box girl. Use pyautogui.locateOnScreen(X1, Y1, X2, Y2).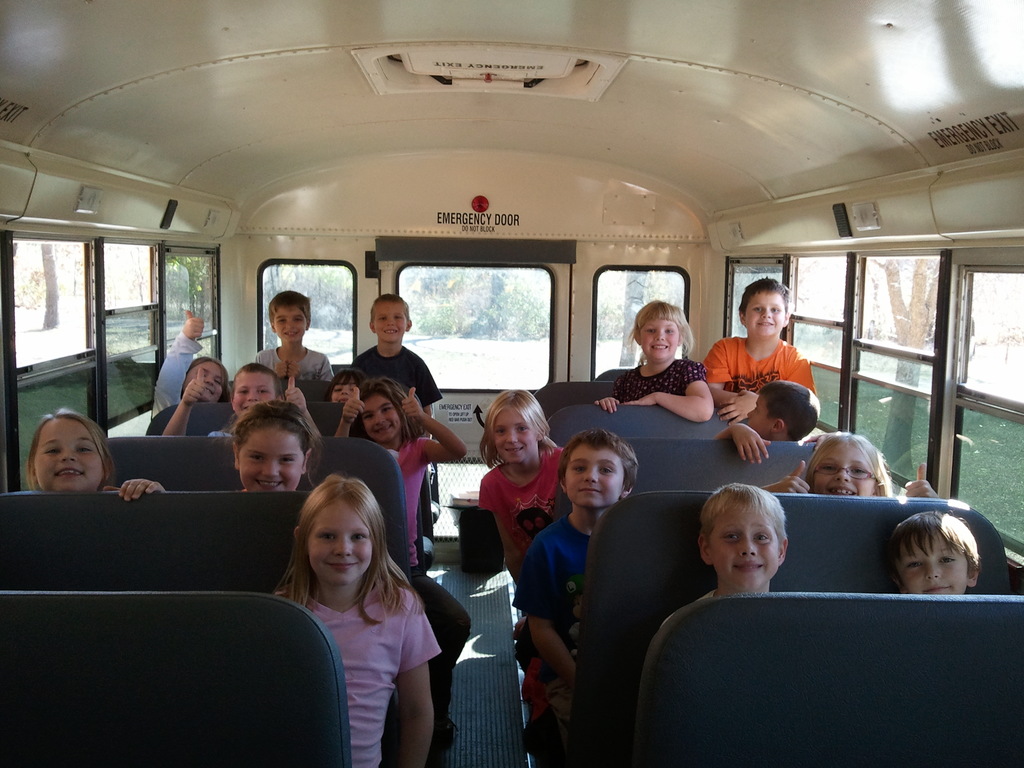
pyautogui.locateOnScreen(27, 405, 166, 503).
